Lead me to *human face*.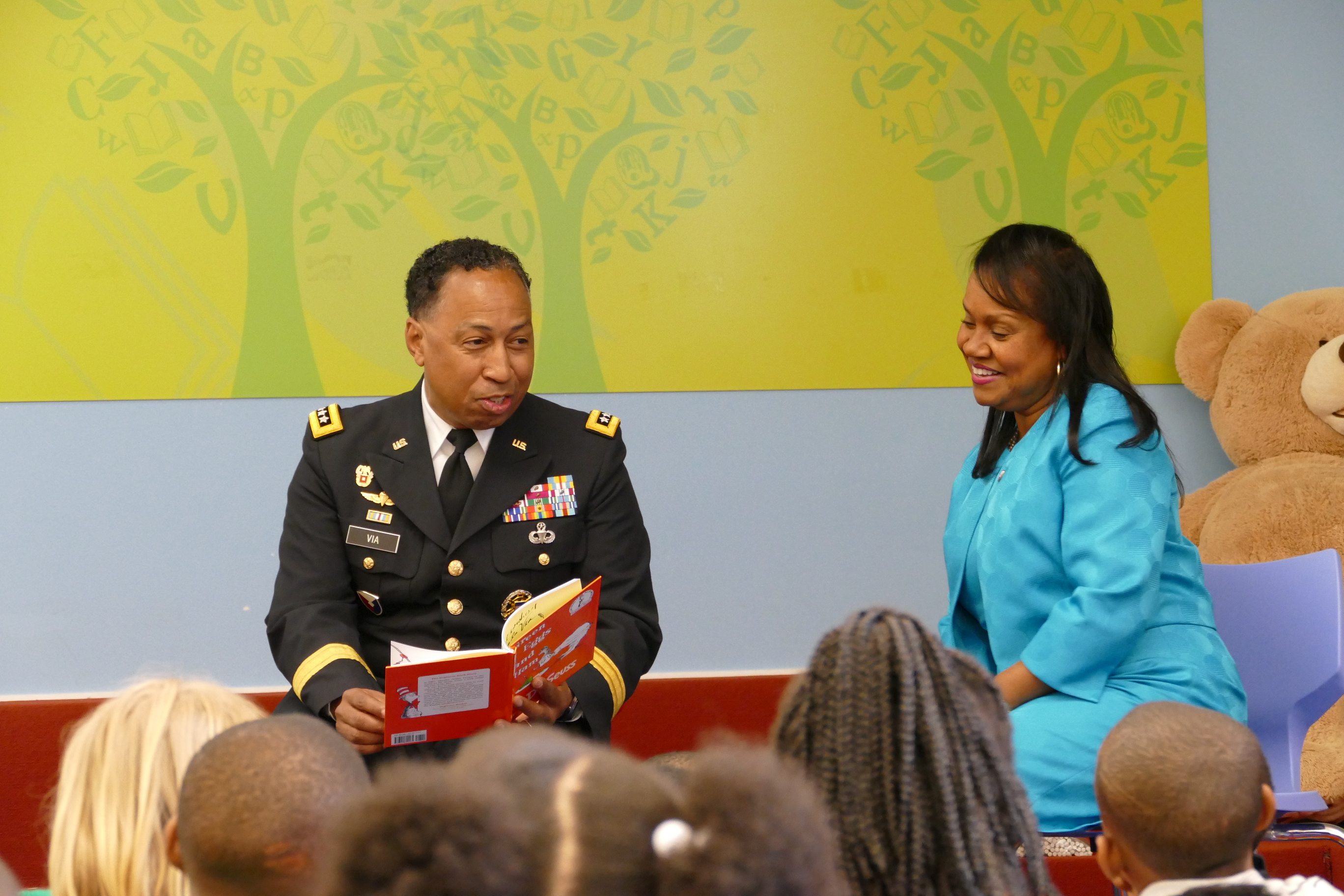
Lead to (left=205, top=128, right=266, bottom=211).
